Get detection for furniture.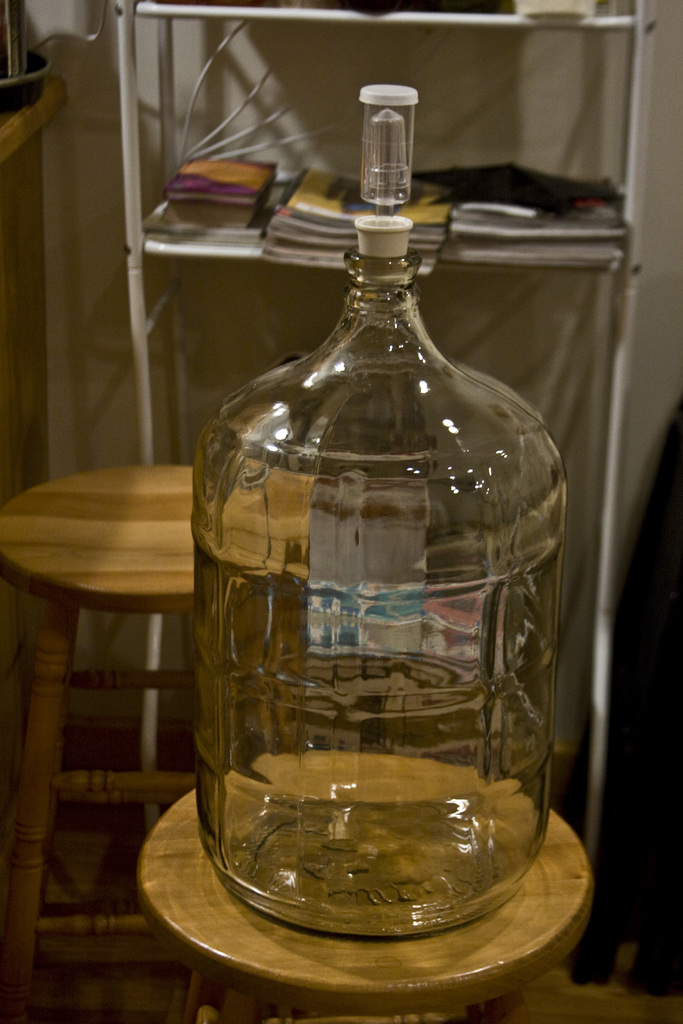
Detection: 0,461,313,1023.
